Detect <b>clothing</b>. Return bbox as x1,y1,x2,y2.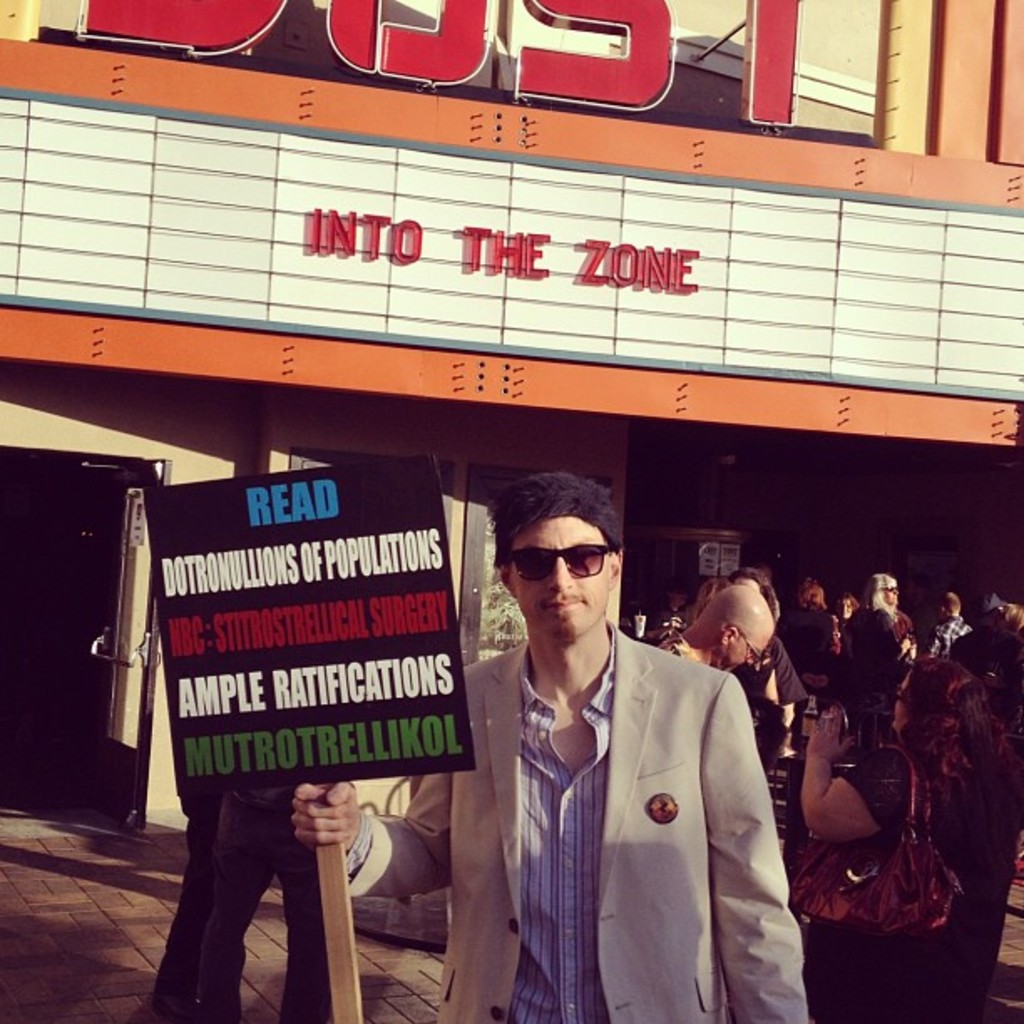
830,604,922,746.
